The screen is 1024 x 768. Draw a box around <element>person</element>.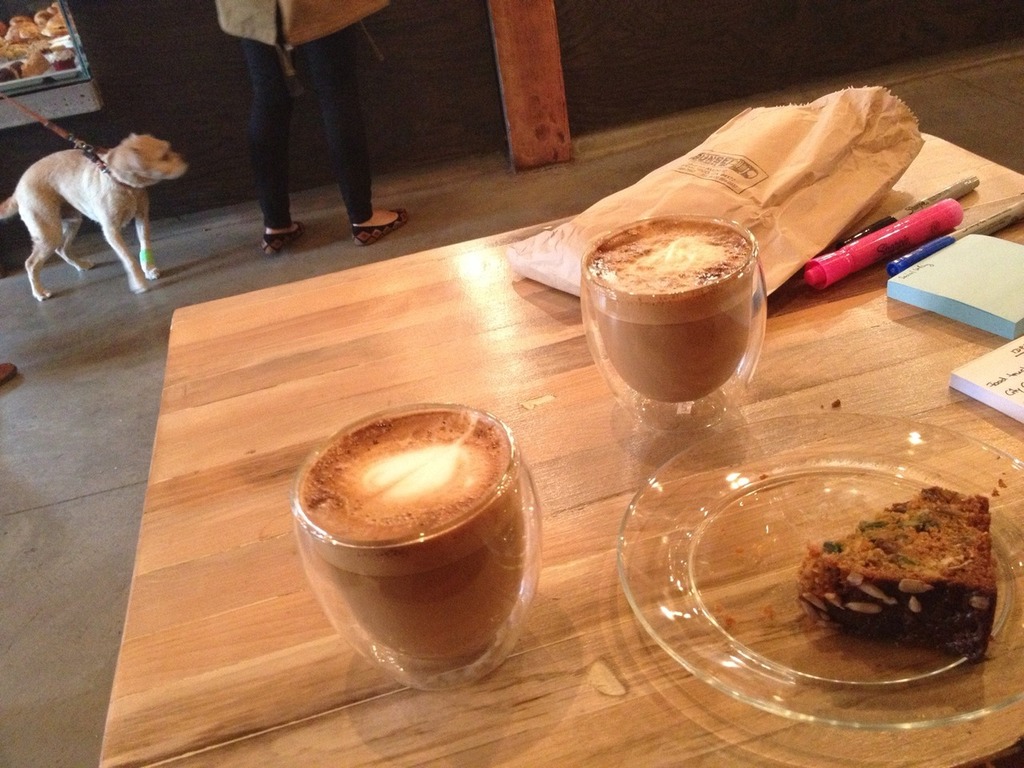
locate(219, 0, 406, 264).
